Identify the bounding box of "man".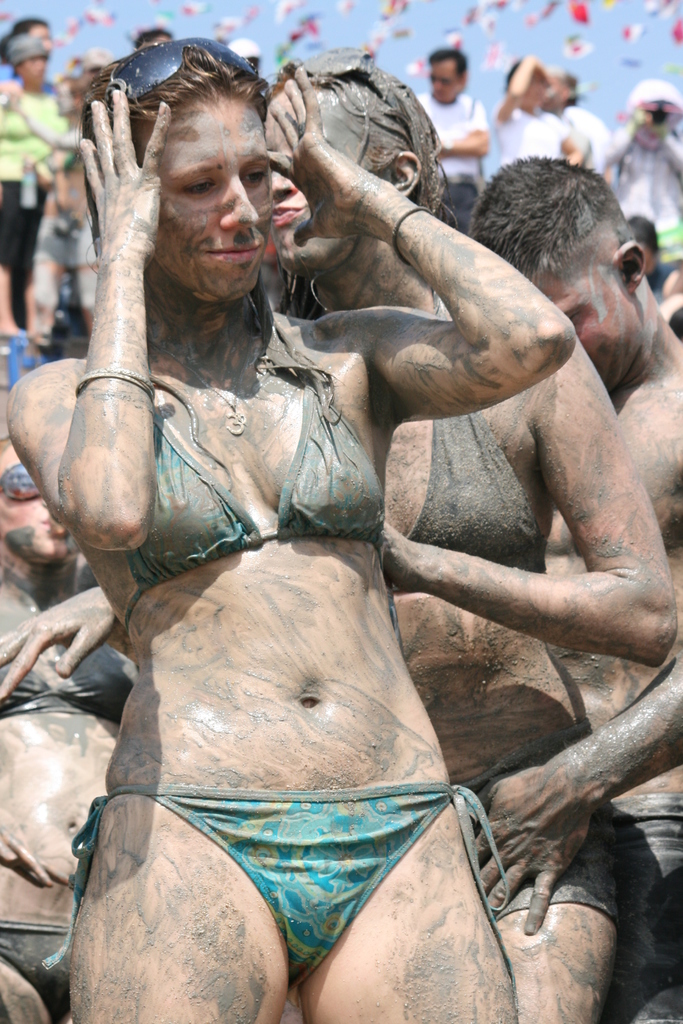
Rect(465, 157, 682, 1023).
